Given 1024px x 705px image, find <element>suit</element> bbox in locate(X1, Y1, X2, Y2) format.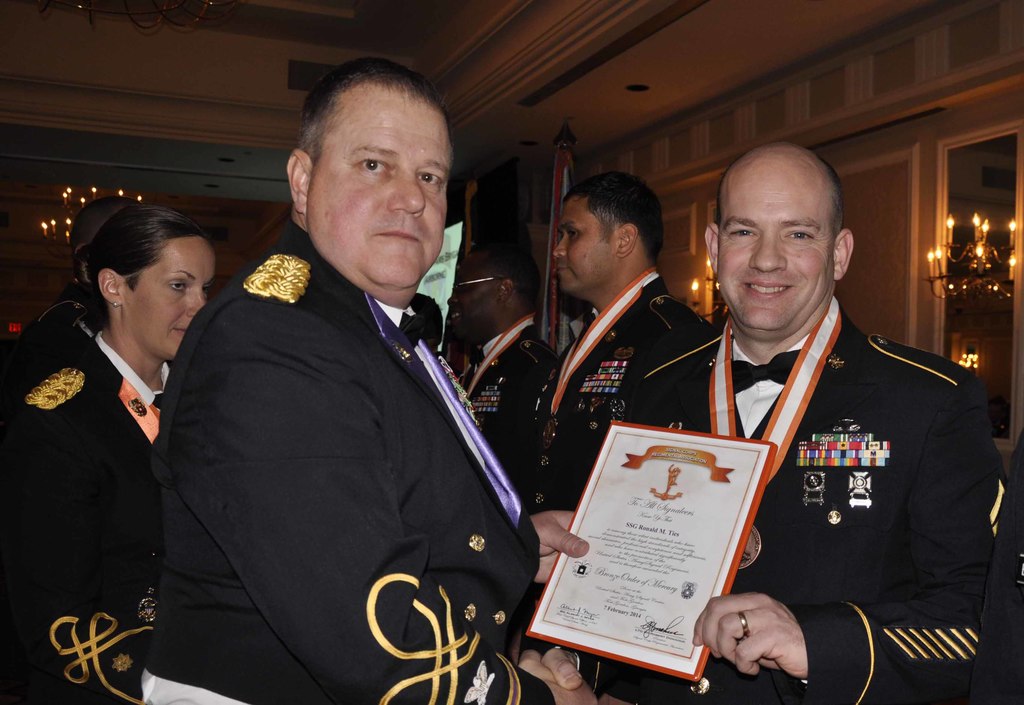
locate(1, 333, 172, 704).
